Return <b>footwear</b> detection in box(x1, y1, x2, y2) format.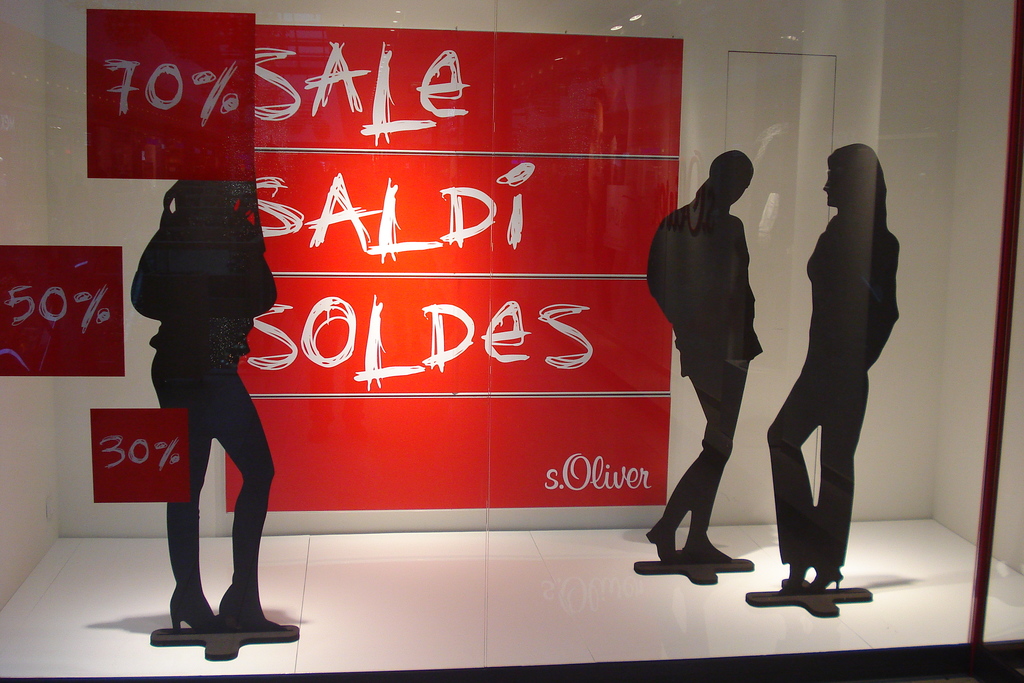
box(799, 562, 845, 592).
